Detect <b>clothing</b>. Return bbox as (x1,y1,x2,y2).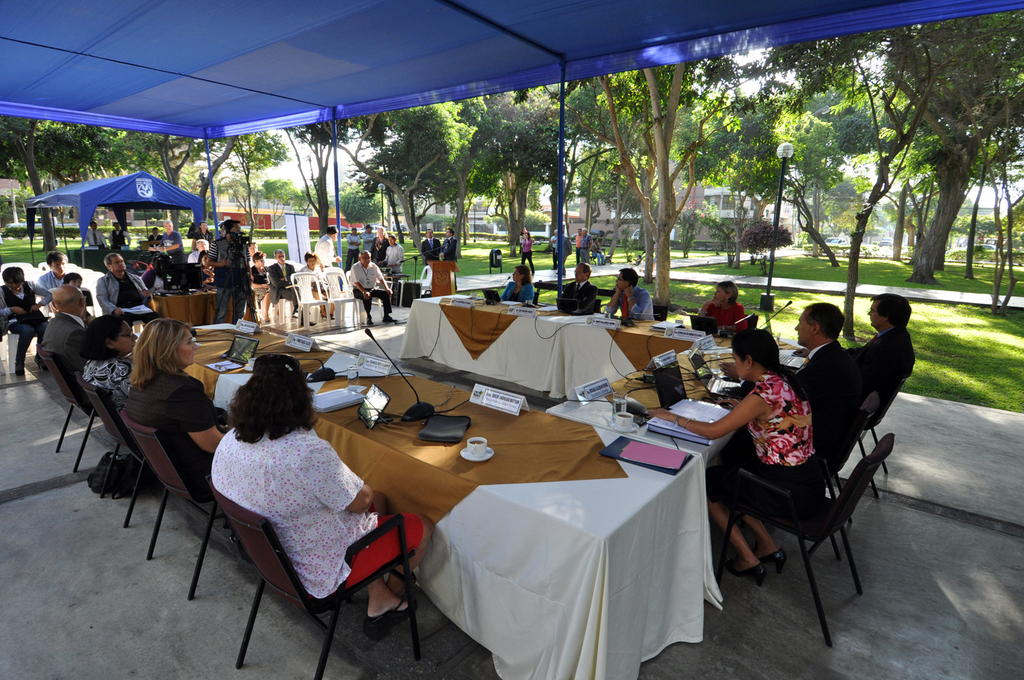
(32,307,98,417).
